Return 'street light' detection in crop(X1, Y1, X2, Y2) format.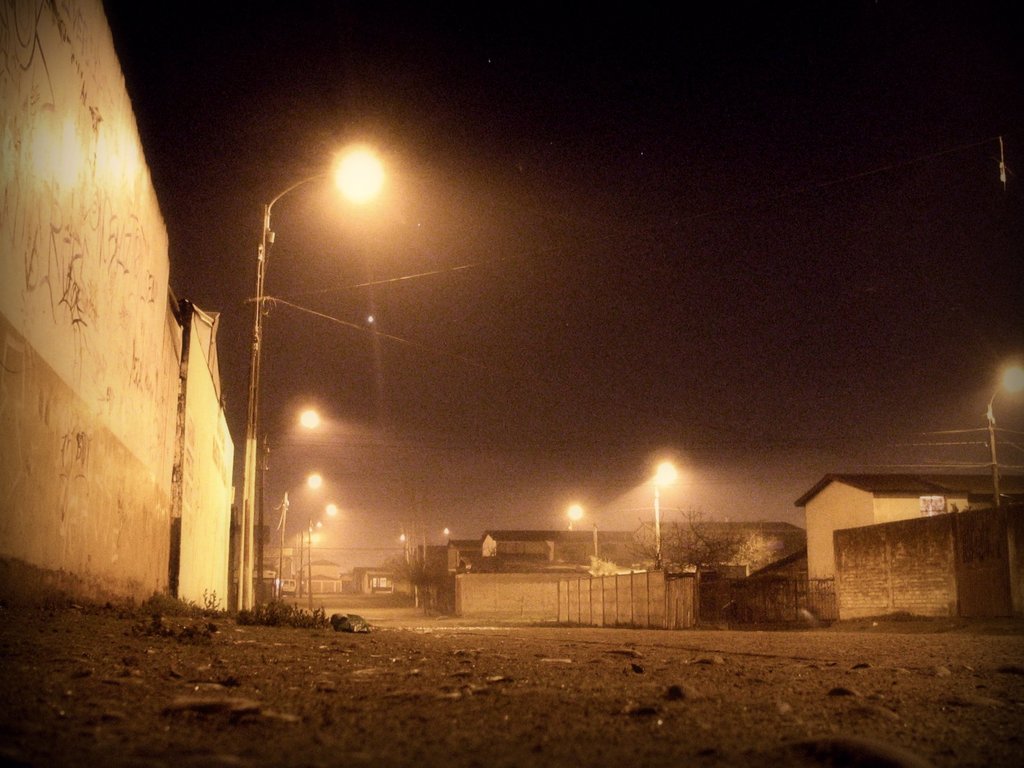
crop(259, 405, 322, 617).
